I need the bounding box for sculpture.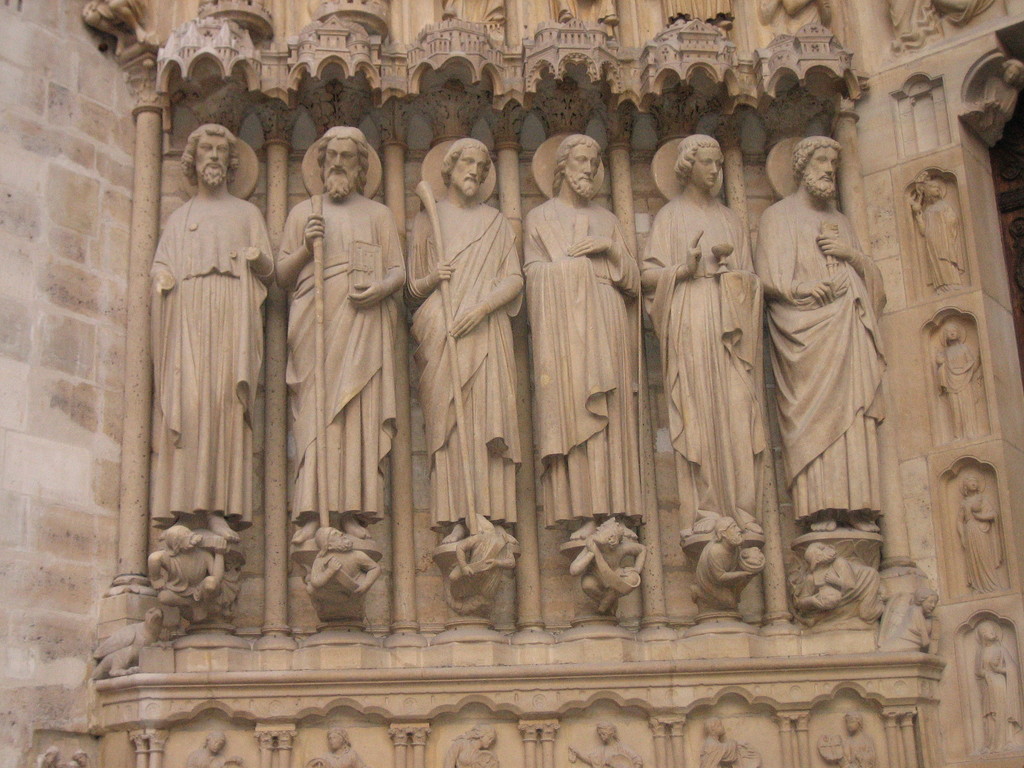
Here it is: [933,325,982,443].
